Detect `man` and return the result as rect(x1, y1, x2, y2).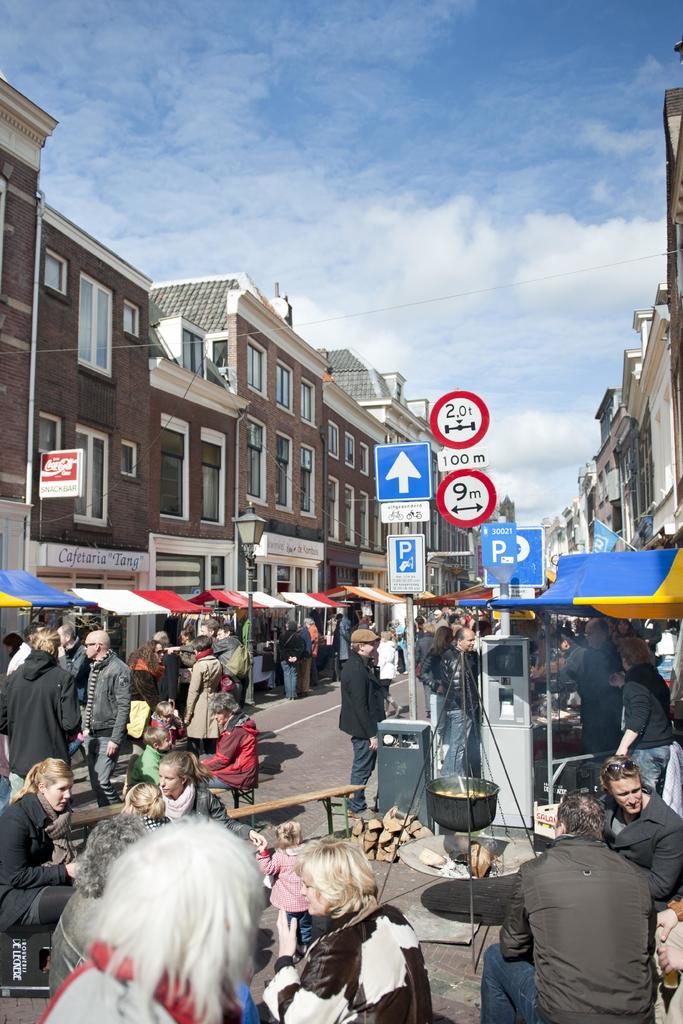
rect(333, 613, 389, 819).
